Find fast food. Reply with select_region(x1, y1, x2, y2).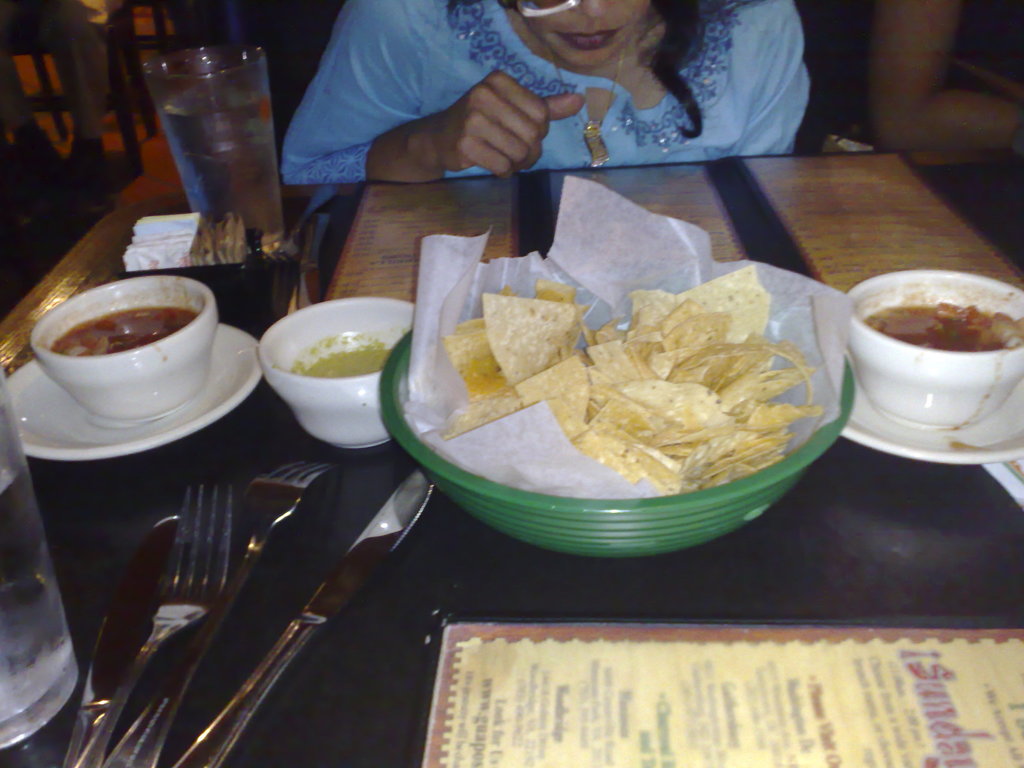
select_region(438, 259, 822, 495).
